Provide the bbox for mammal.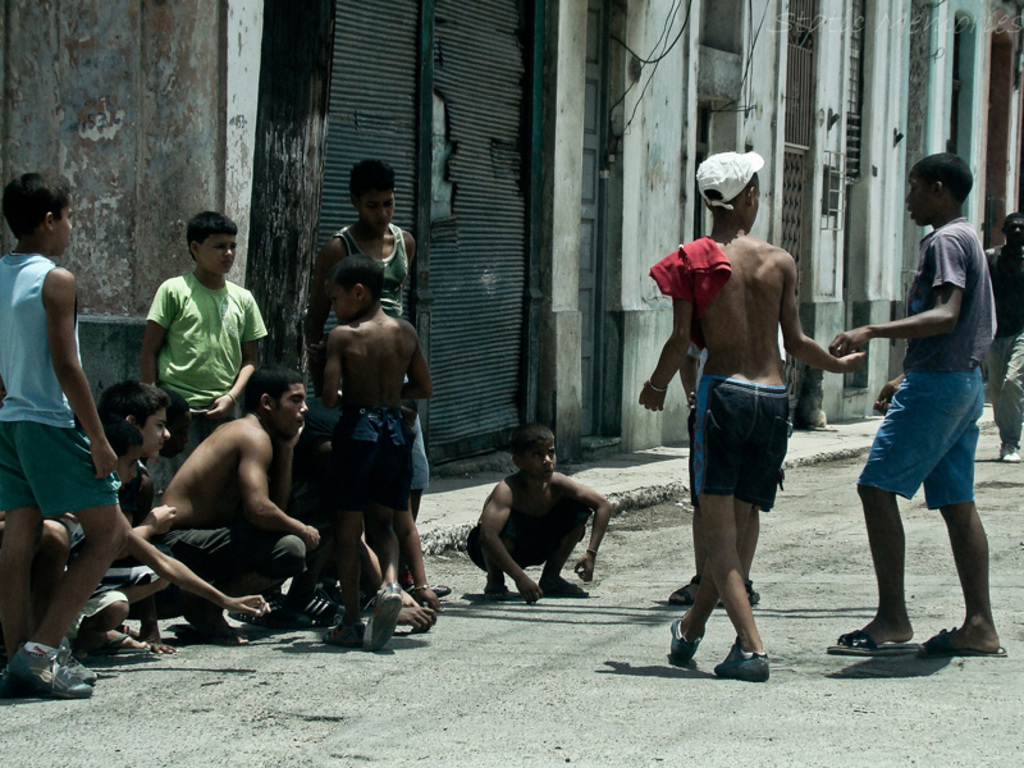
[152,361,323,646].
